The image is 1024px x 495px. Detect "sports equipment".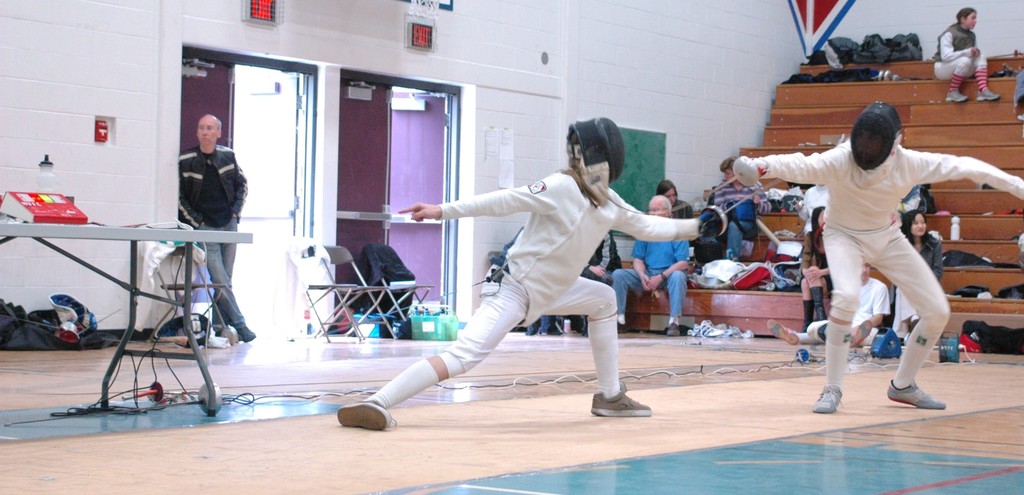
Detection: <bbox>336, 396, 395, 432</bbox>.
